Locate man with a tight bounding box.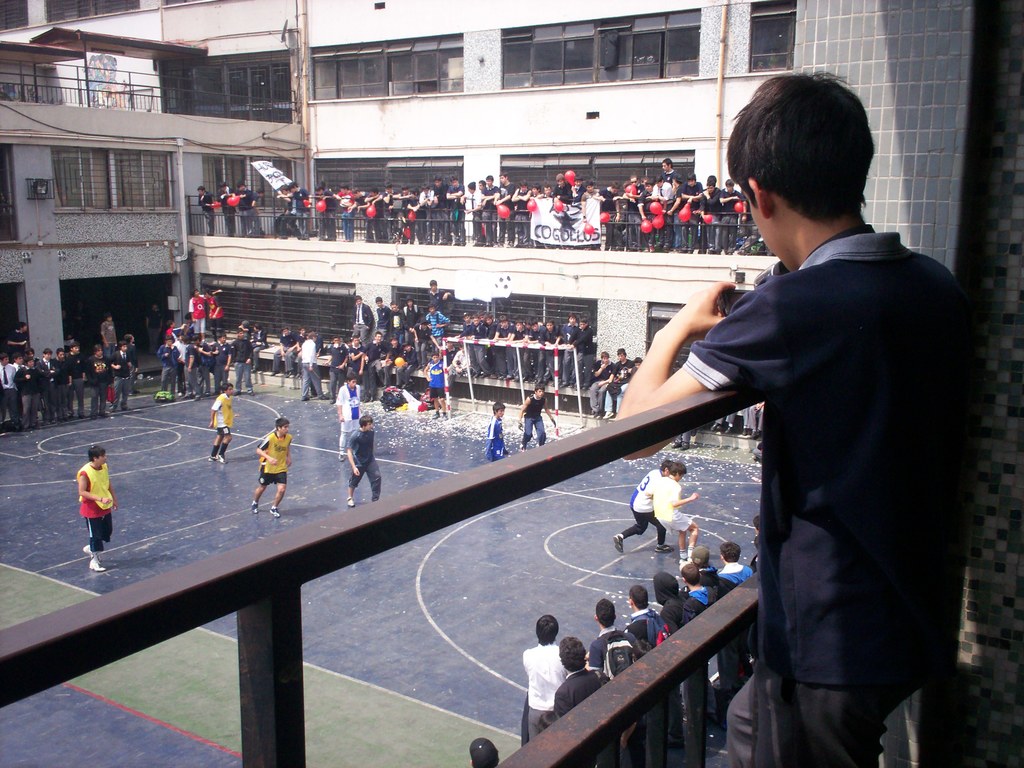
l=268, t=325, r=300, b=380.
